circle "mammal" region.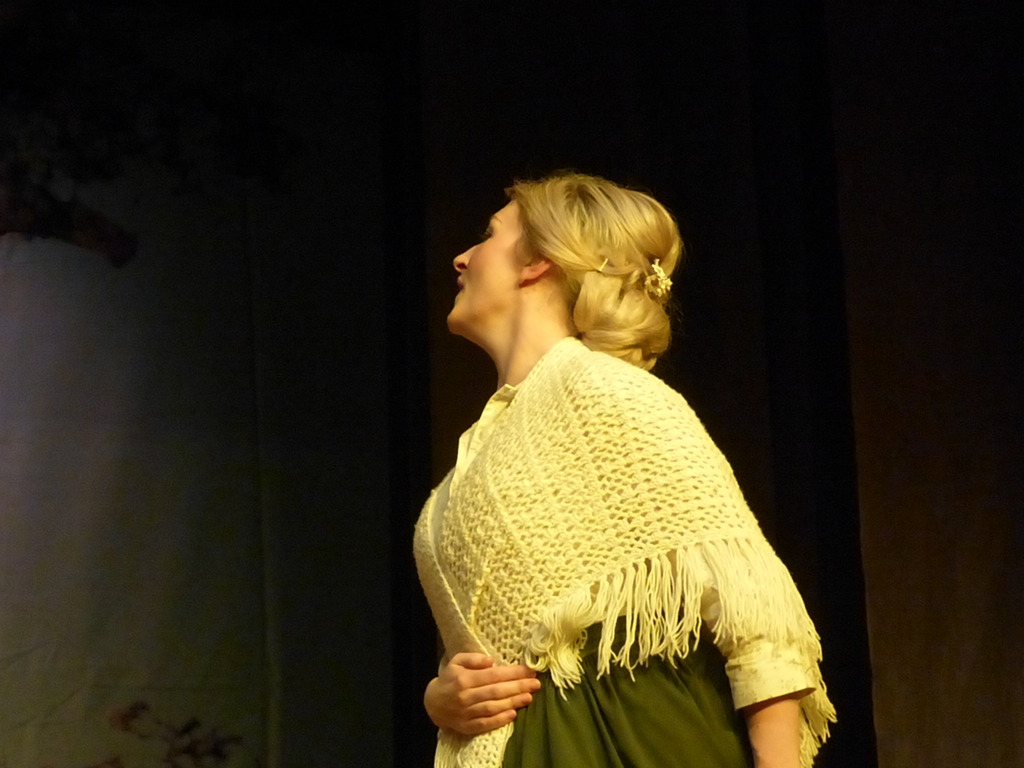
Region: 348, 172, 873, 719.
